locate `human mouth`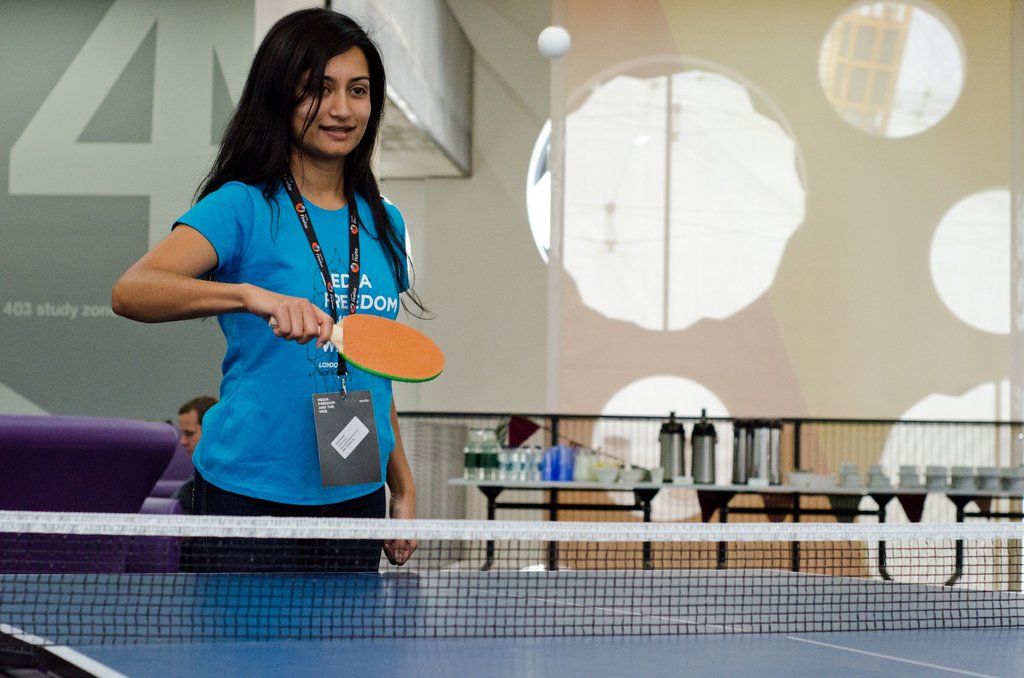
detection(319, 122, 358, 140)
